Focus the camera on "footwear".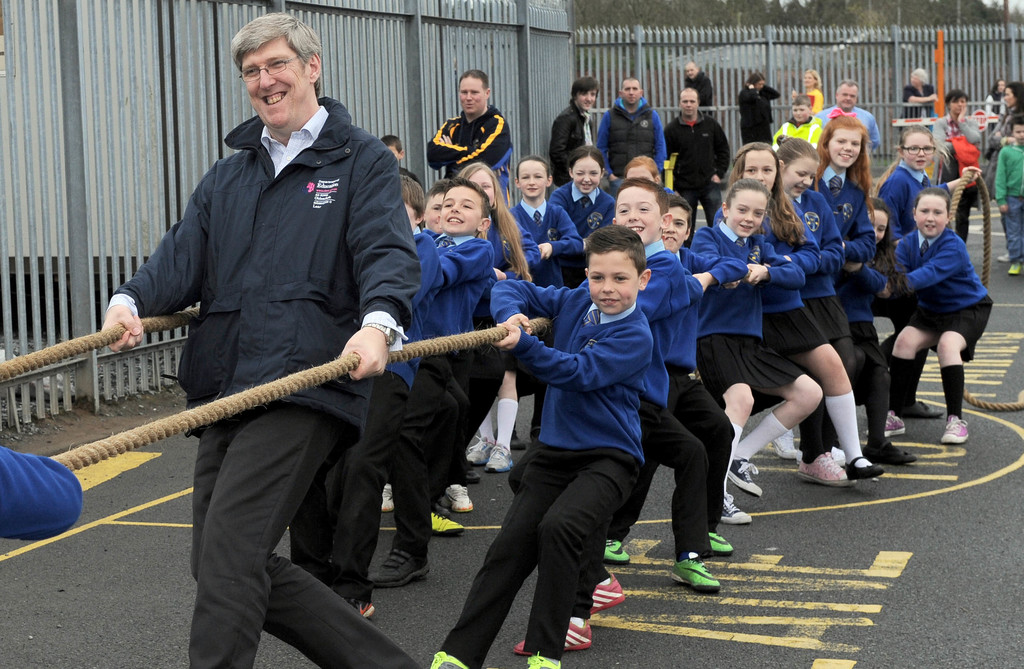
Focus region: 446 481 472 512.
